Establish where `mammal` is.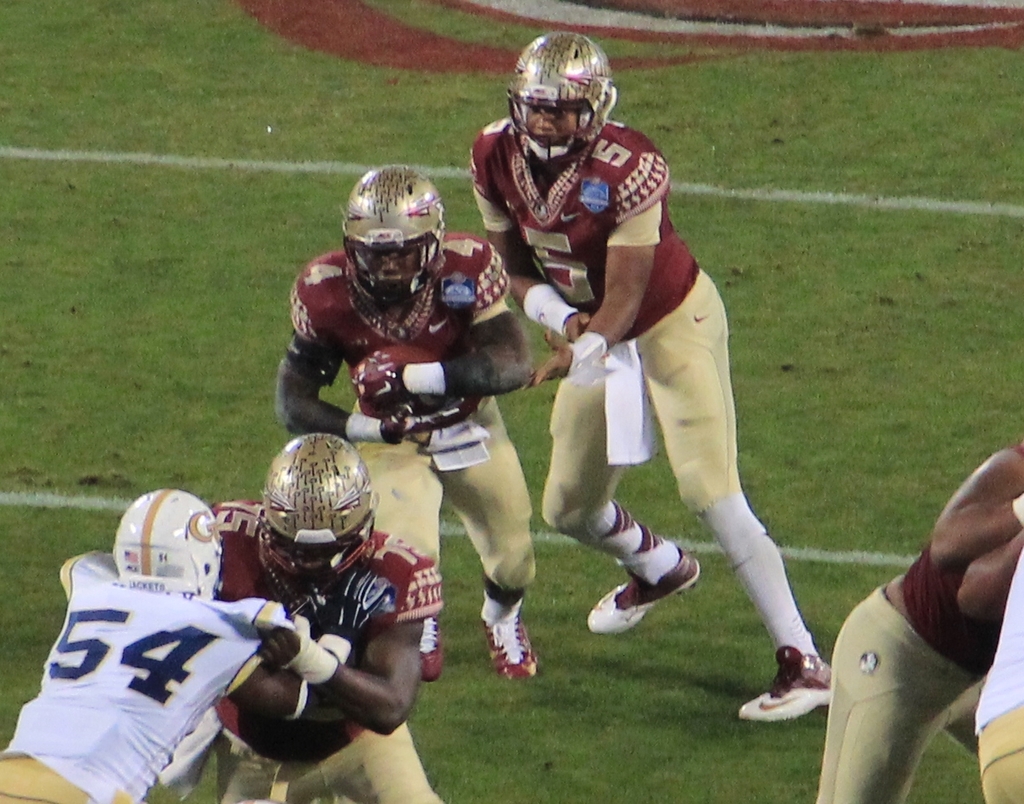
Established at [x1=277, y1=160, x2=532, y2=683].
